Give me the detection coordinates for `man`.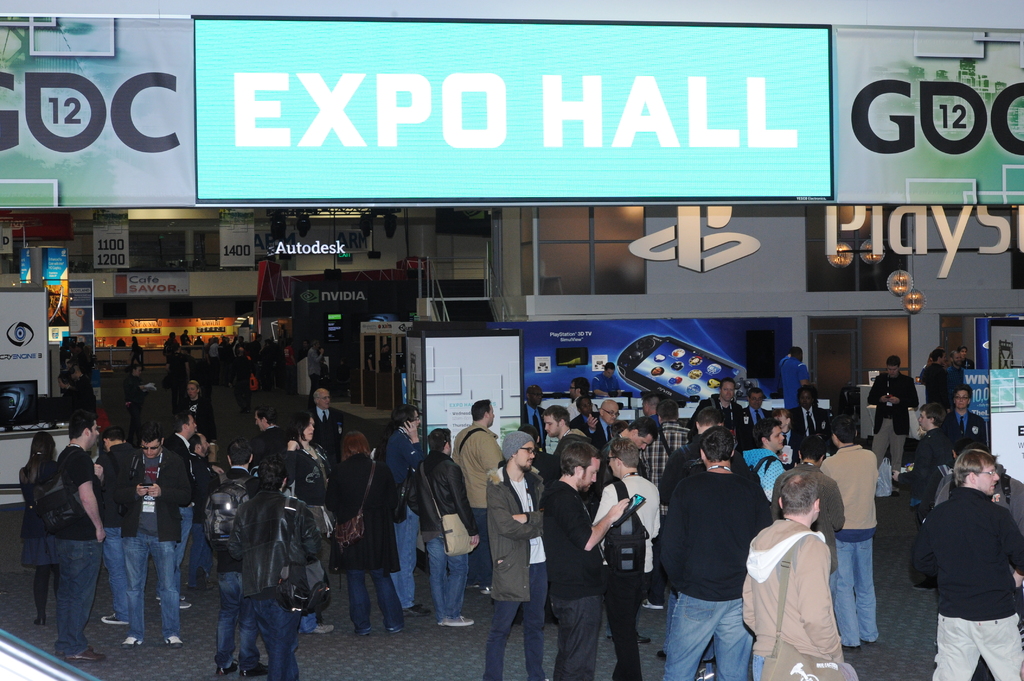
x1=161 y1=398 x2=208 y2=586.
